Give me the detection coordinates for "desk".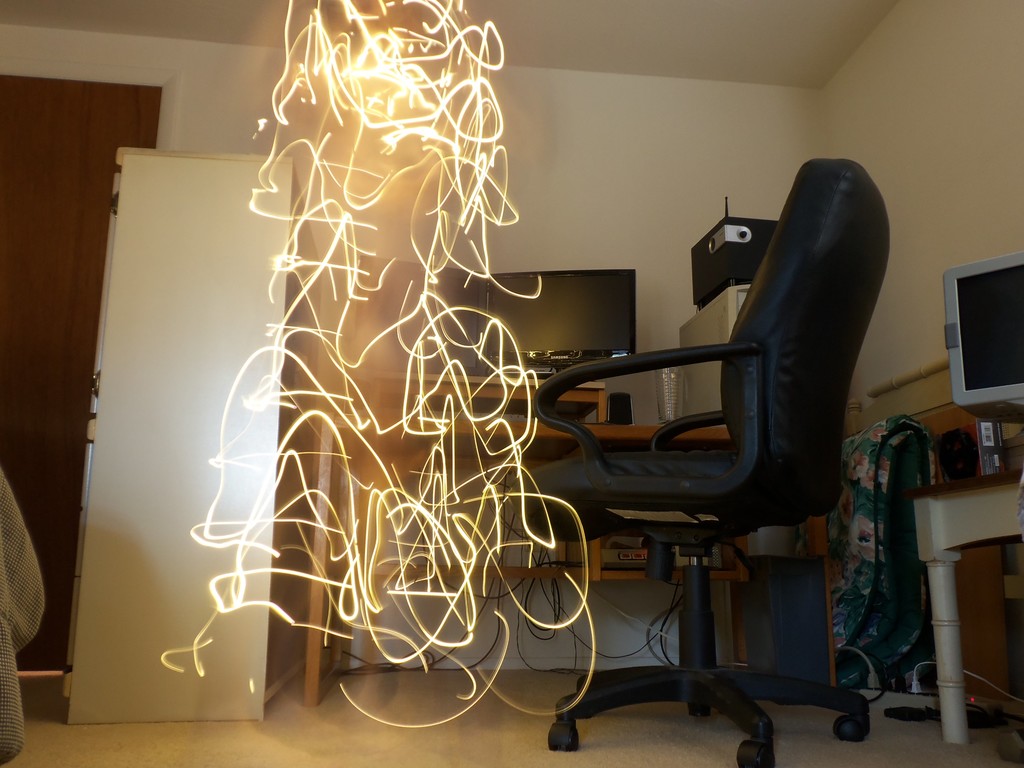
[898,472,1023,747].
